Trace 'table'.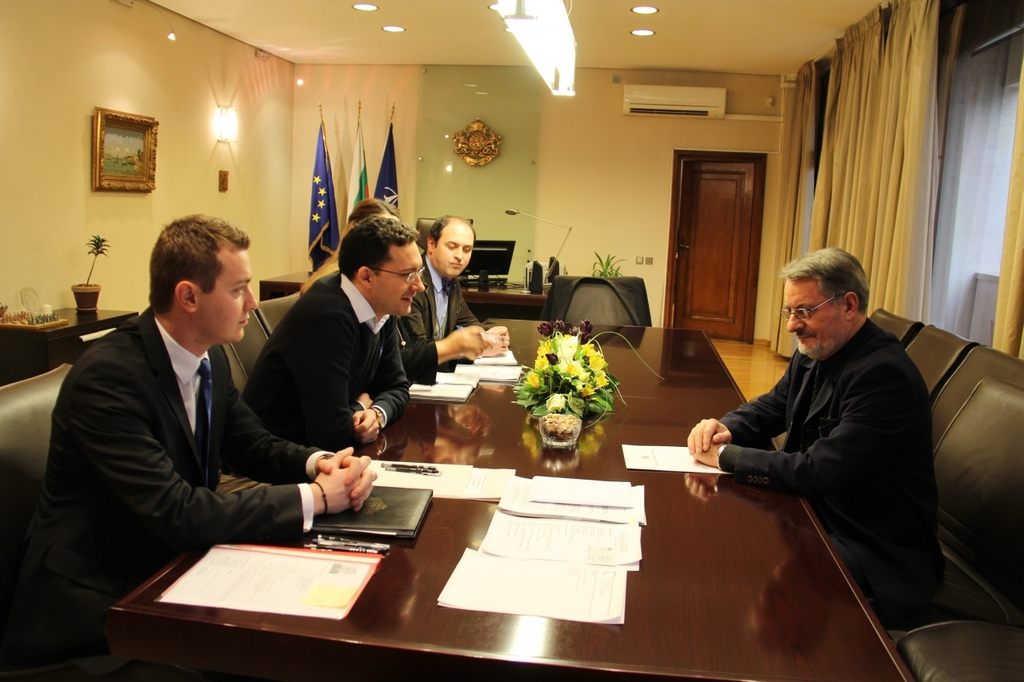
Traced to <bbox>177, 390, 695, 672</bbox>.
